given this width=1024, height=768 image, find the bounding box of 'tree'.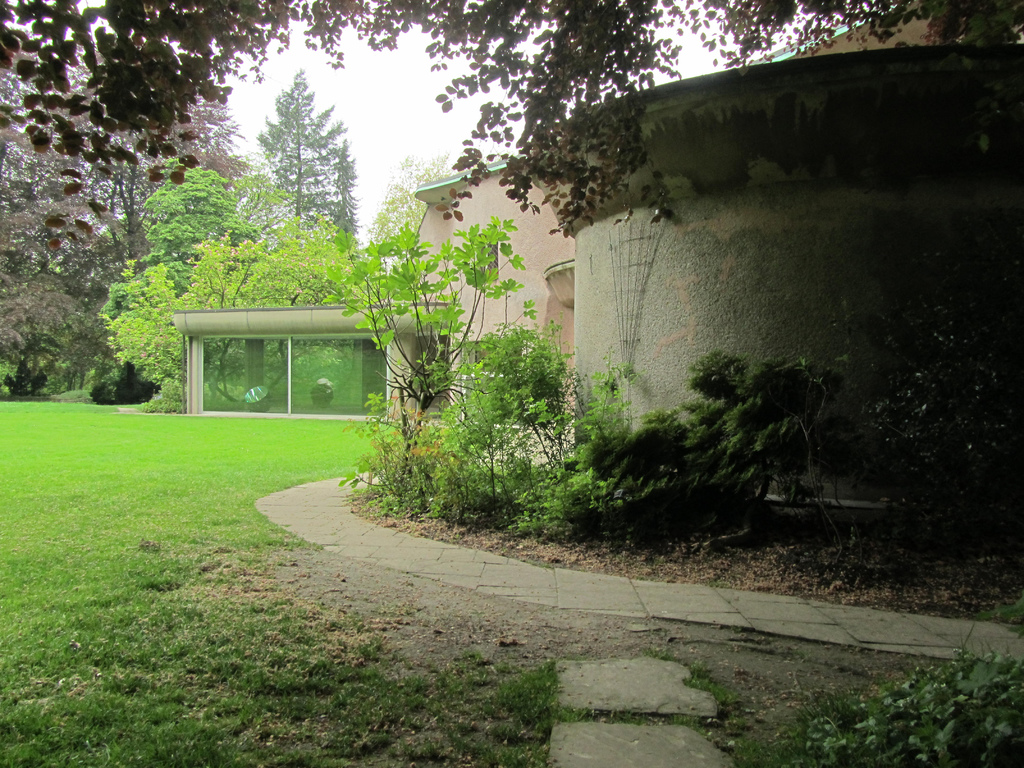
(x1=108, y1=240, x2=362, y2=421).
